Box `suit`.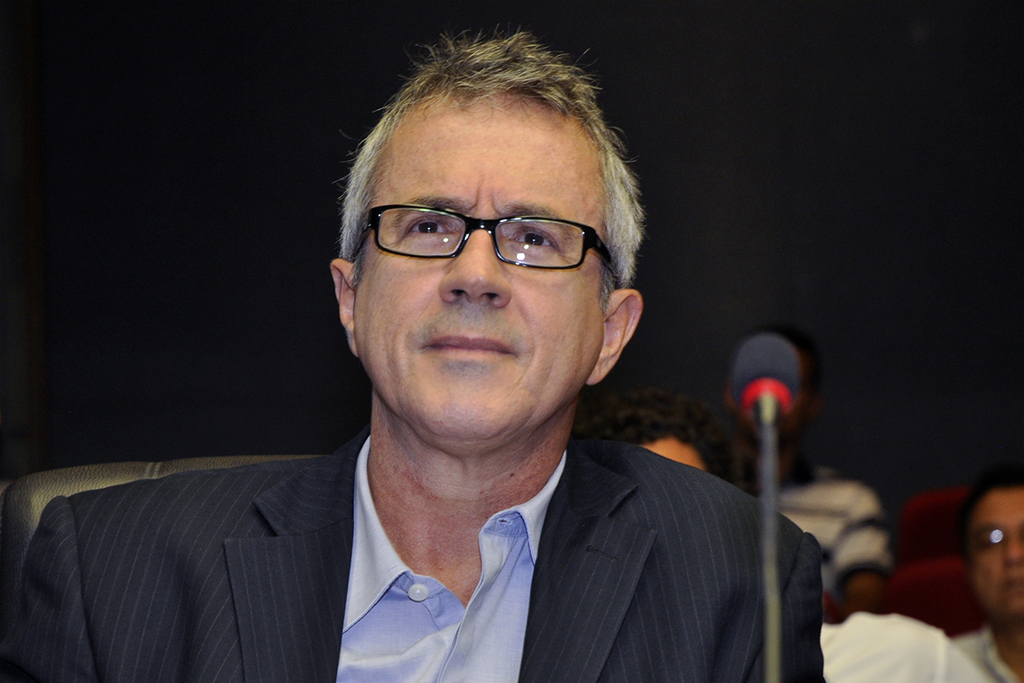
73, 382, 835, 667.
